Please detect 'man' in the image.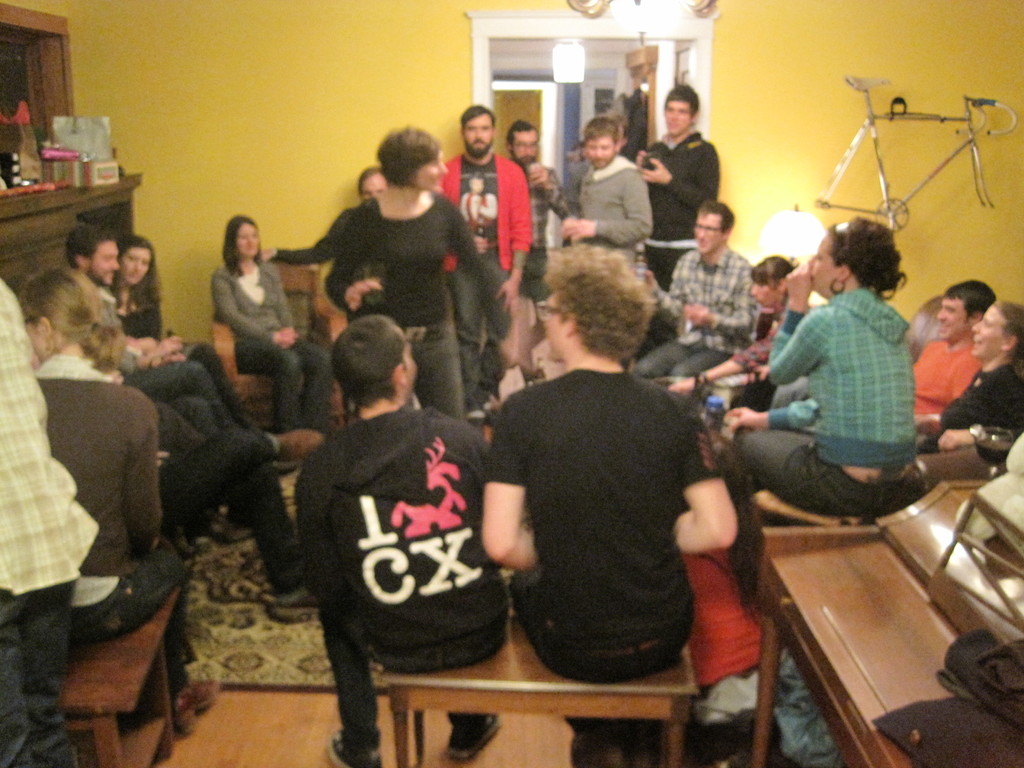
Rect(64, 221, 225, 442).
